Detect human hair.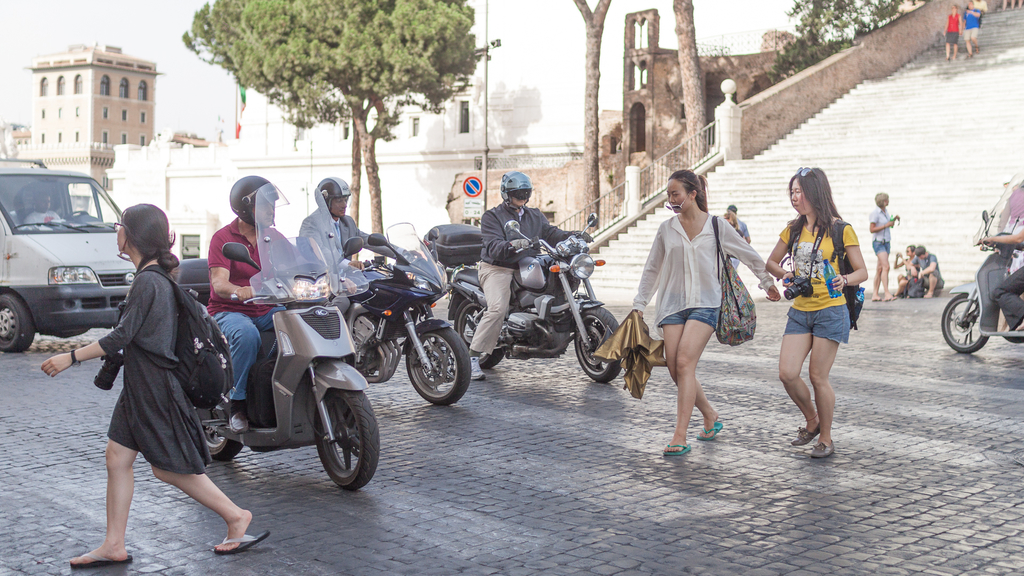
Detected at region(791, 167, 842, 232).
